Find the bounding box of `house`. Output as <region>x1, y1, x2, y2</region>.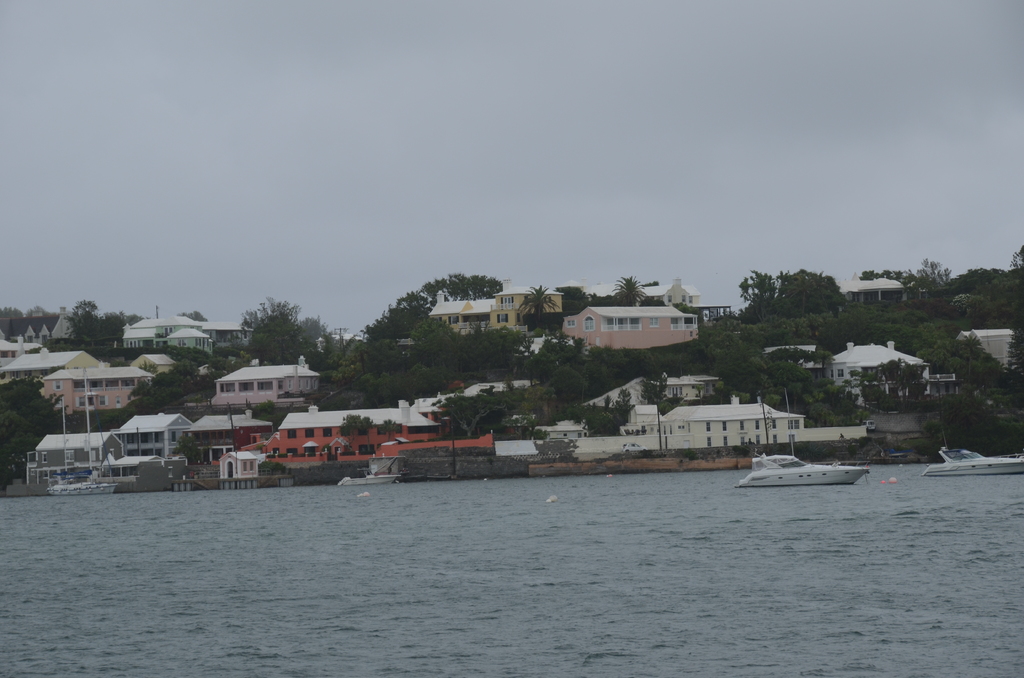
<region>661, 273, 729, 326</region>.
